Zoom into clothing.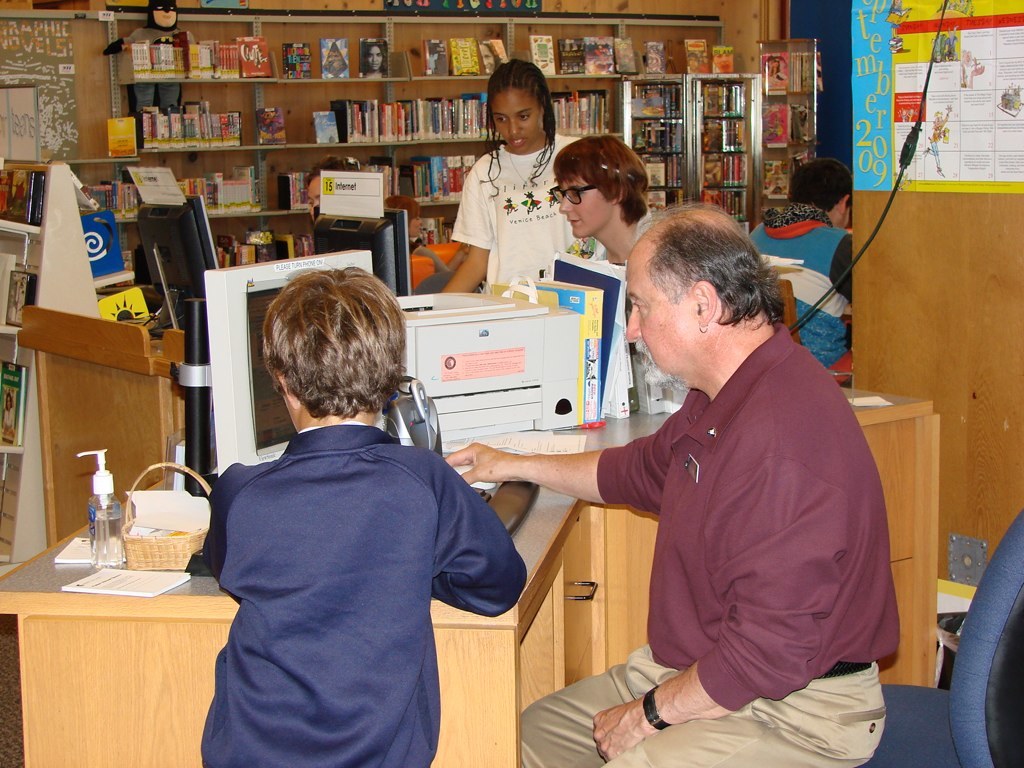
Zoom target: select_region(453, 134, 582, 291).
